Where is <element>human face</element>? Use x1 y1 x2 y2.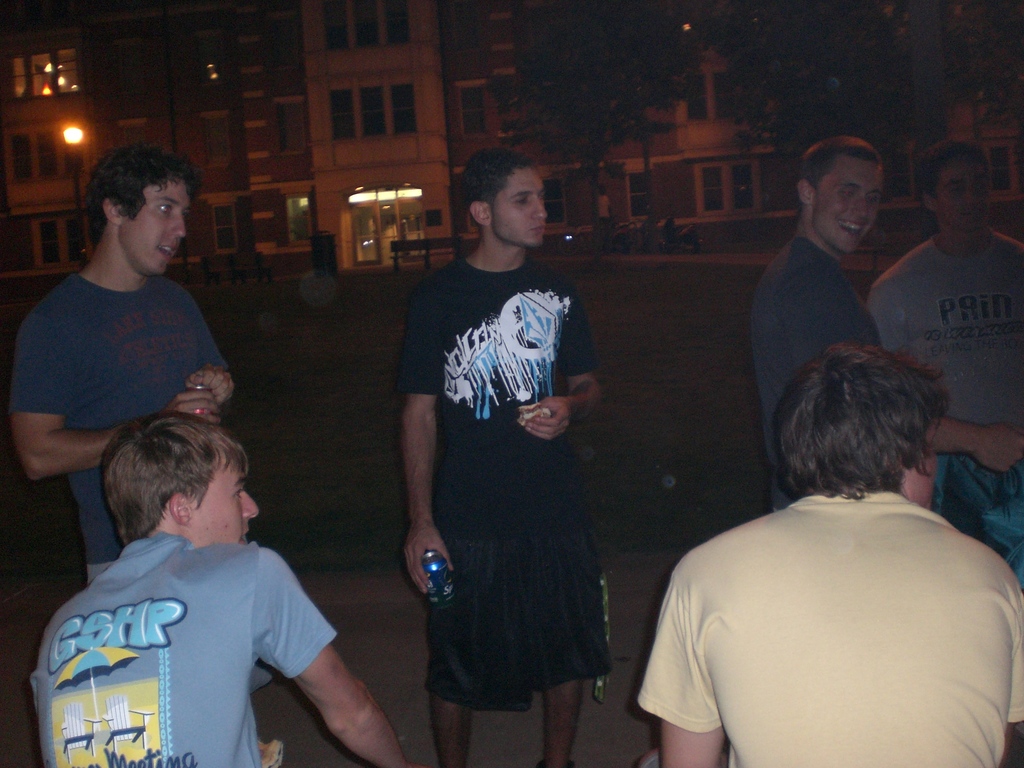
938 156 990 233.
